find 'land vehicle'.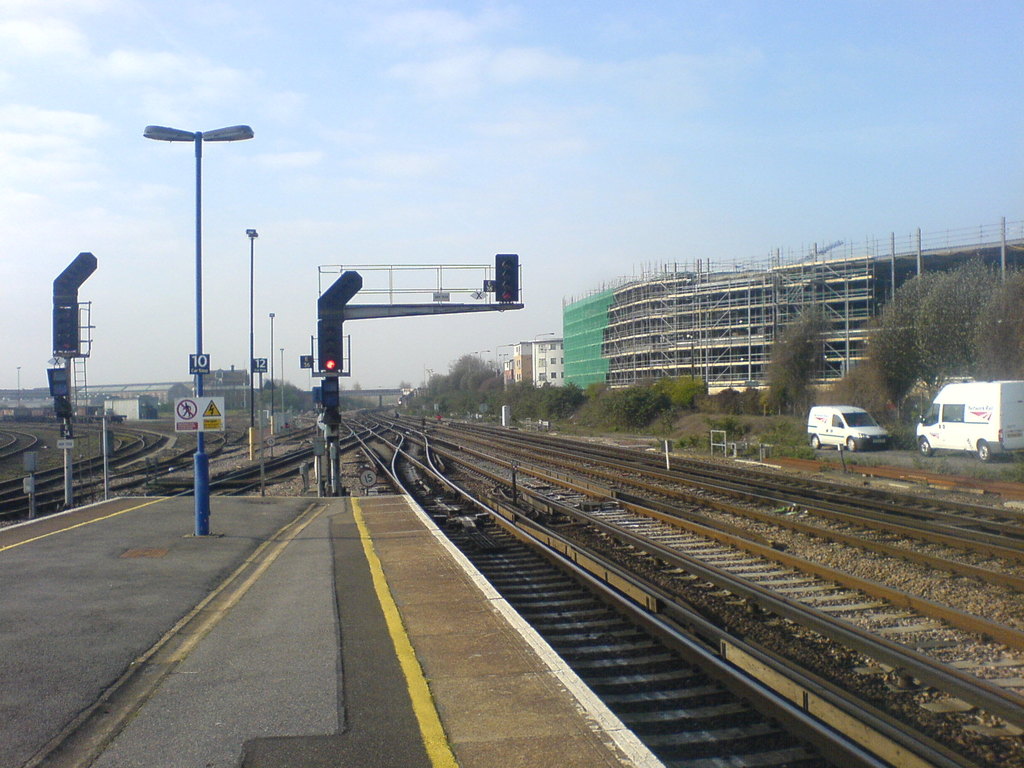
x1=932 y1=370 x2=1016 y2=470.
